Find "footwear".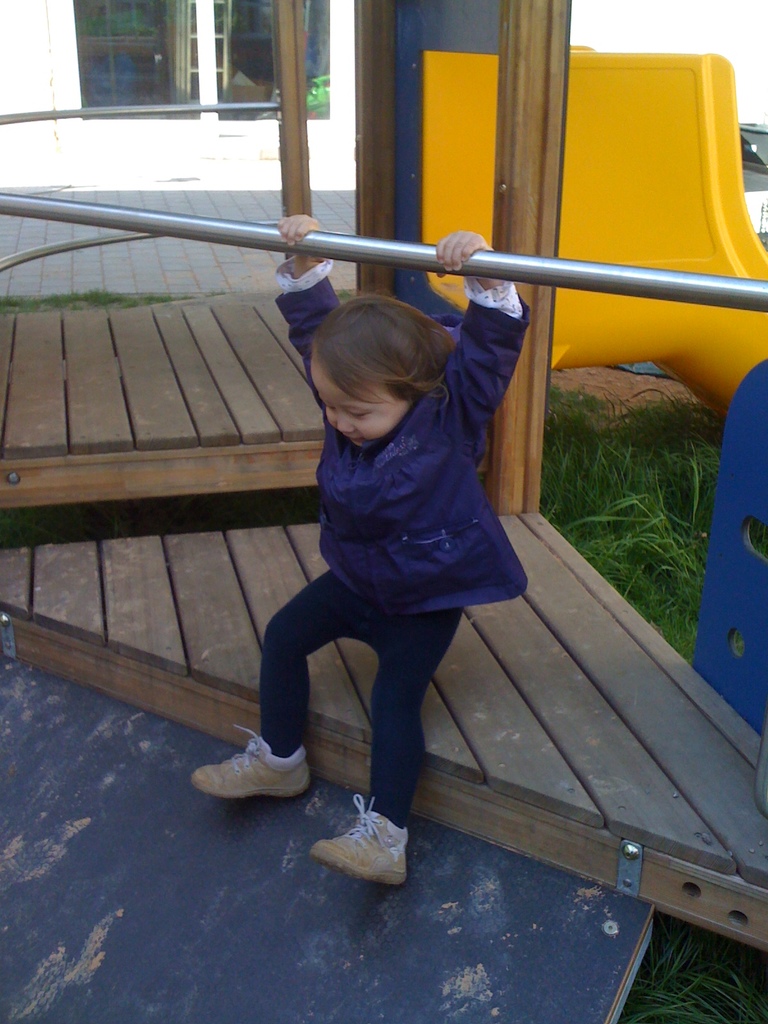
308/787/409/883.
